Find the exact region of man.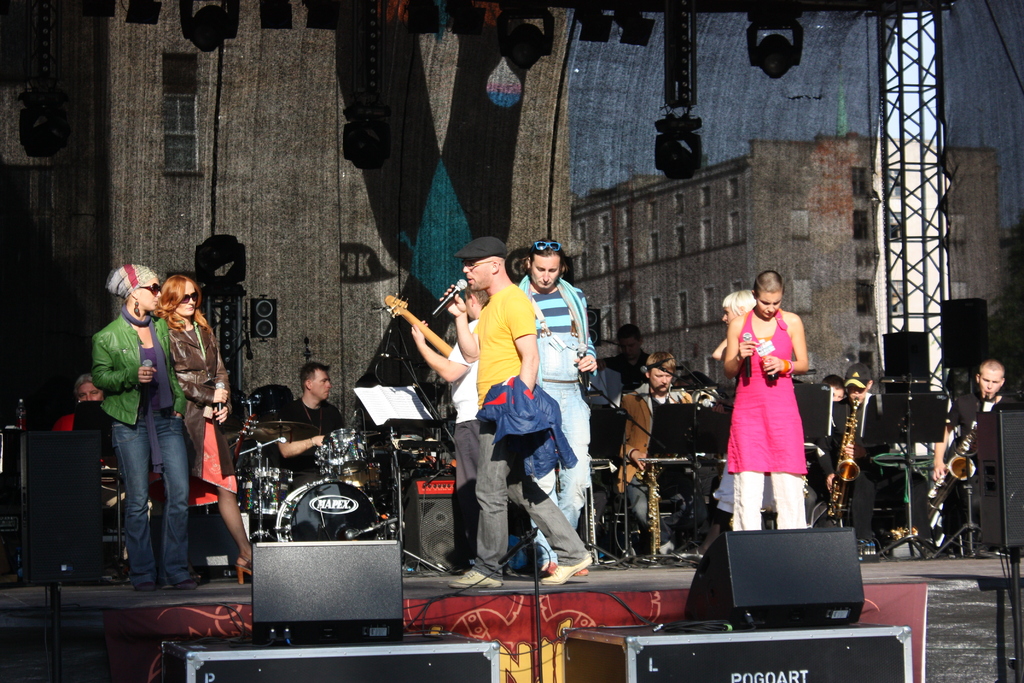
Exact region: crop(823, 368, 897, 547).
